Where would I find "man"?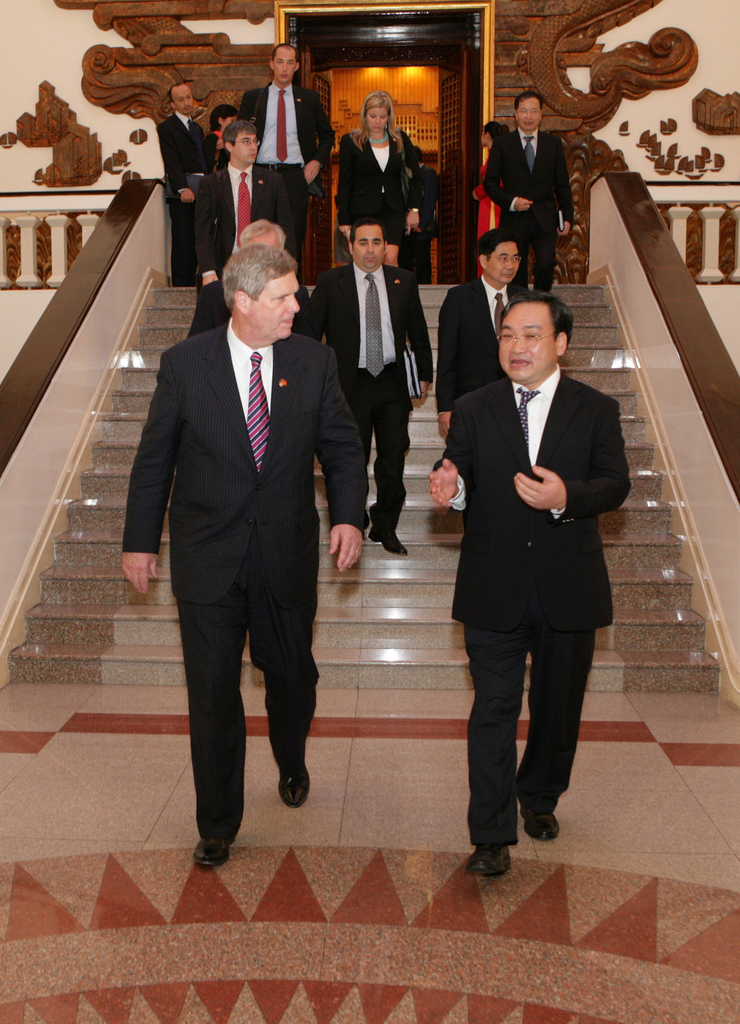
At x1=184 y1=218 x2=314 y2=340.
